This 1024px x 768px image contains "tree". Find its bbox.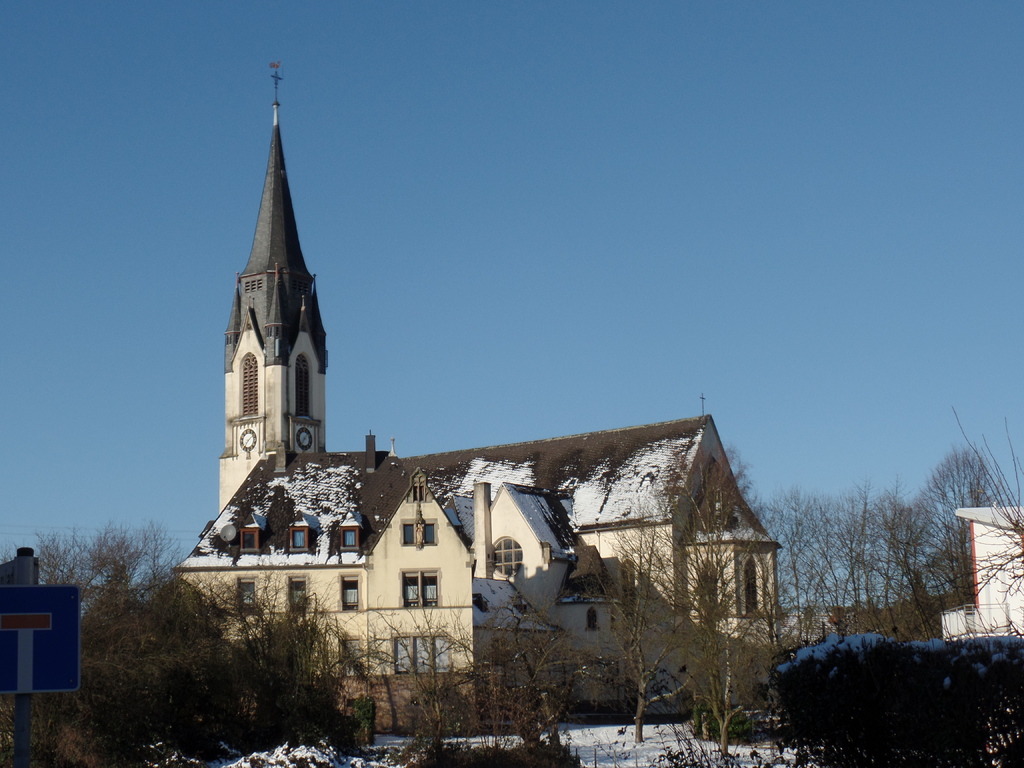
943, 408, 1023, 643.
